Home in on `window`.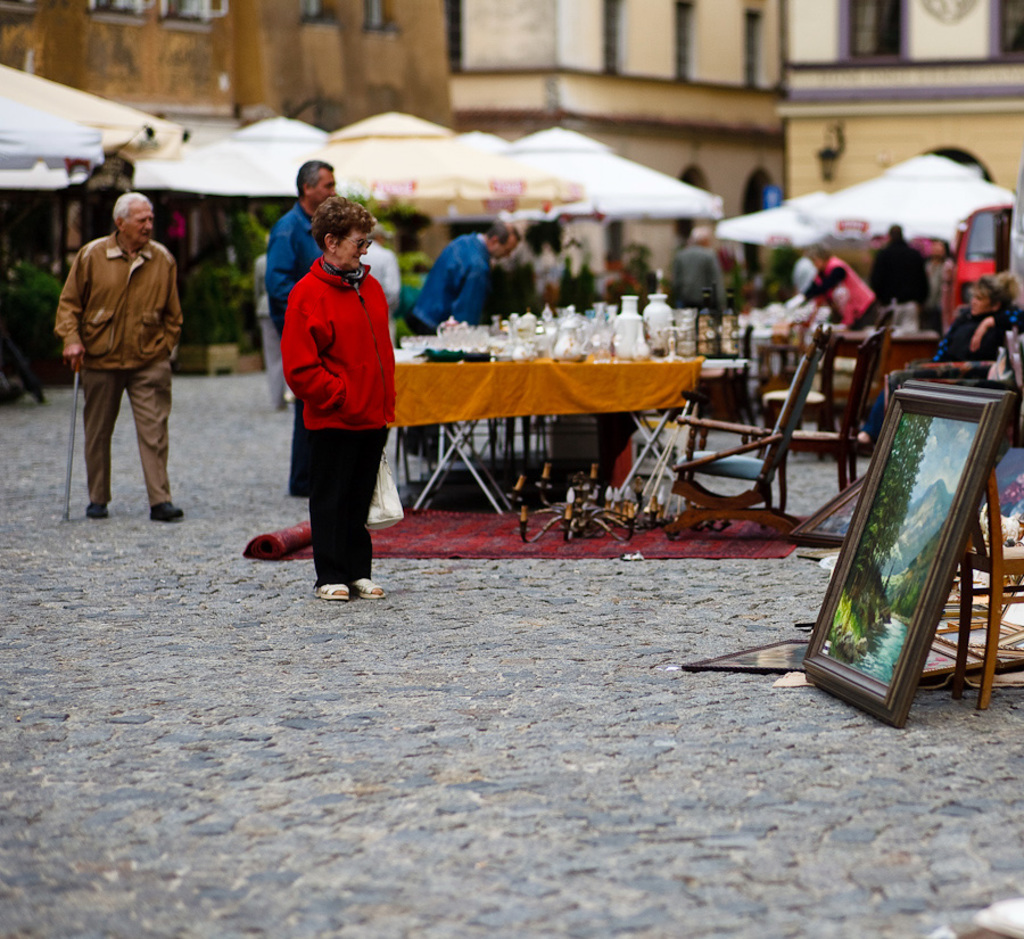
Homed in at x1=842, y1=0, x2=906, y2=56.
